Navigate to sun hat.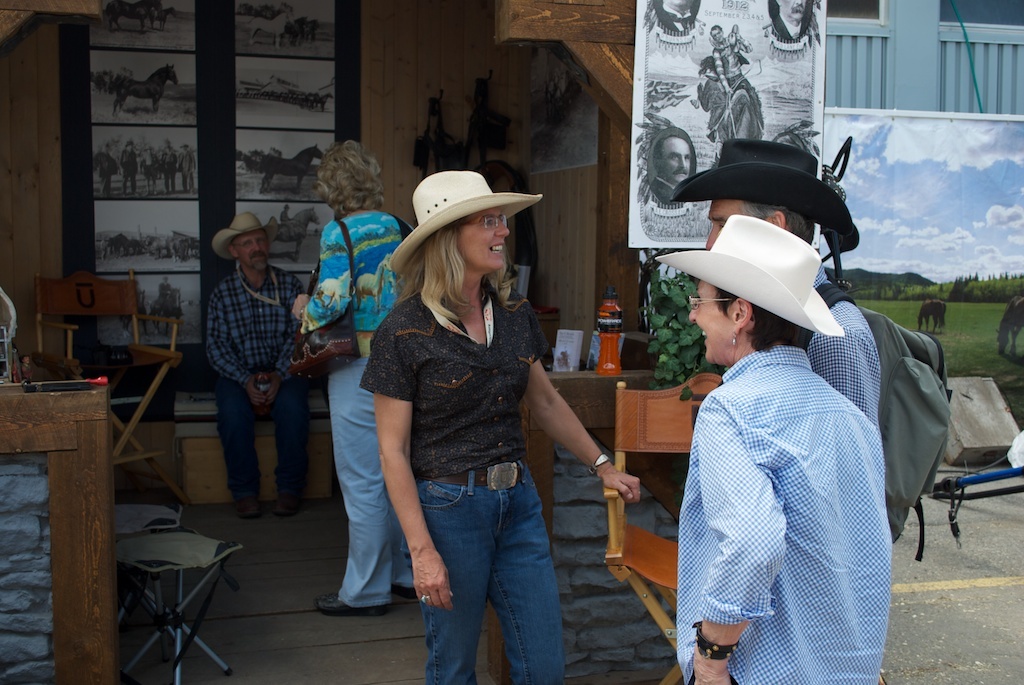
Navigation target: pyautogui.locateOnScreen(651, 214, 849, 342).
